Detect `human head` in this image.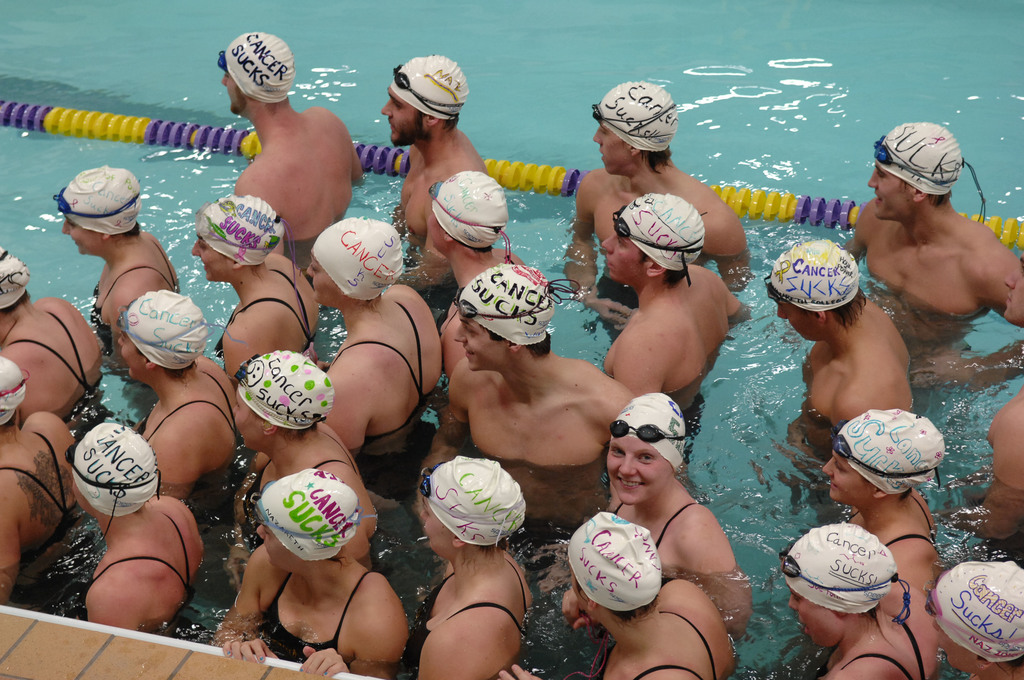
Detection: [x1=0, y1=248, x2=30, y2=311].
